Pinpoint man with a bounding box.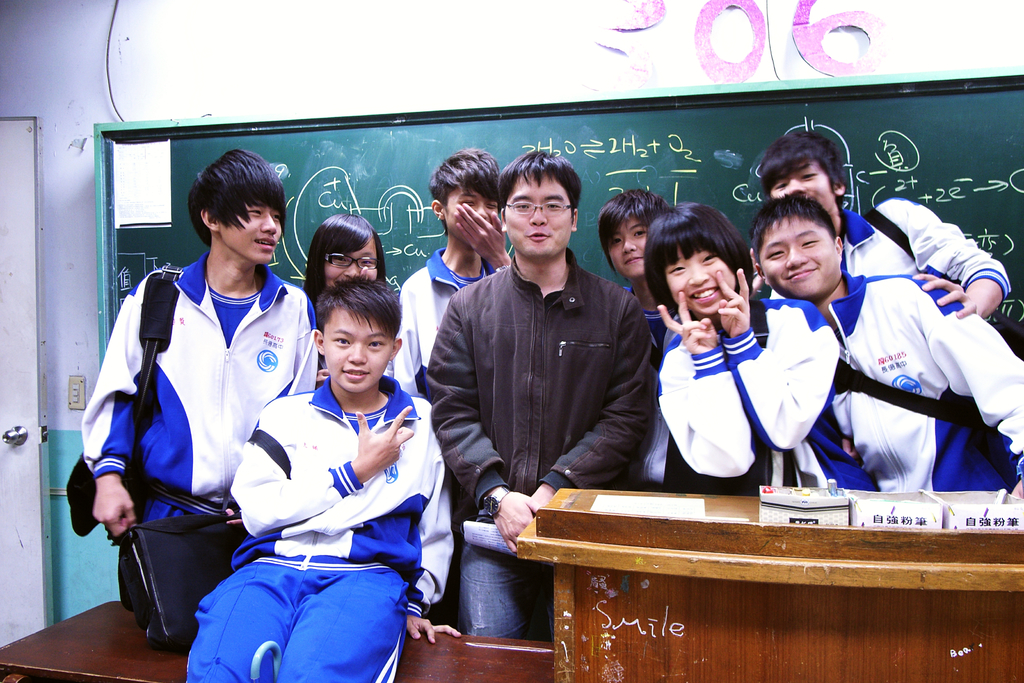
bbox=[79, 149, 320, 609].
